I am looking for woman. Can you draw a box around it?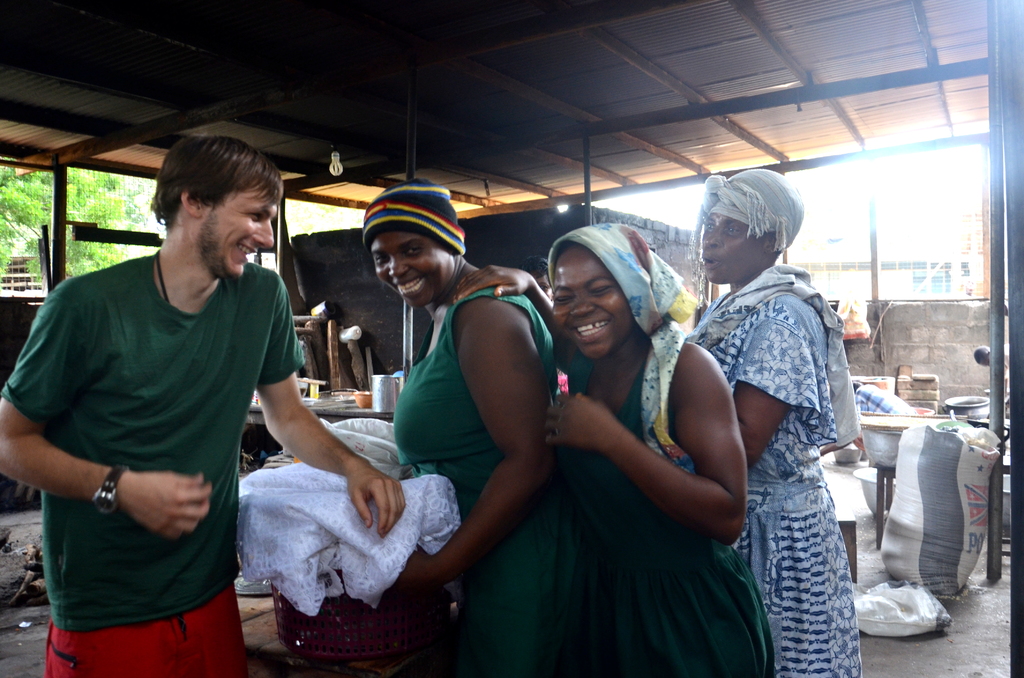
Sure, the bounding box is box(684, 170, 858, 677).
